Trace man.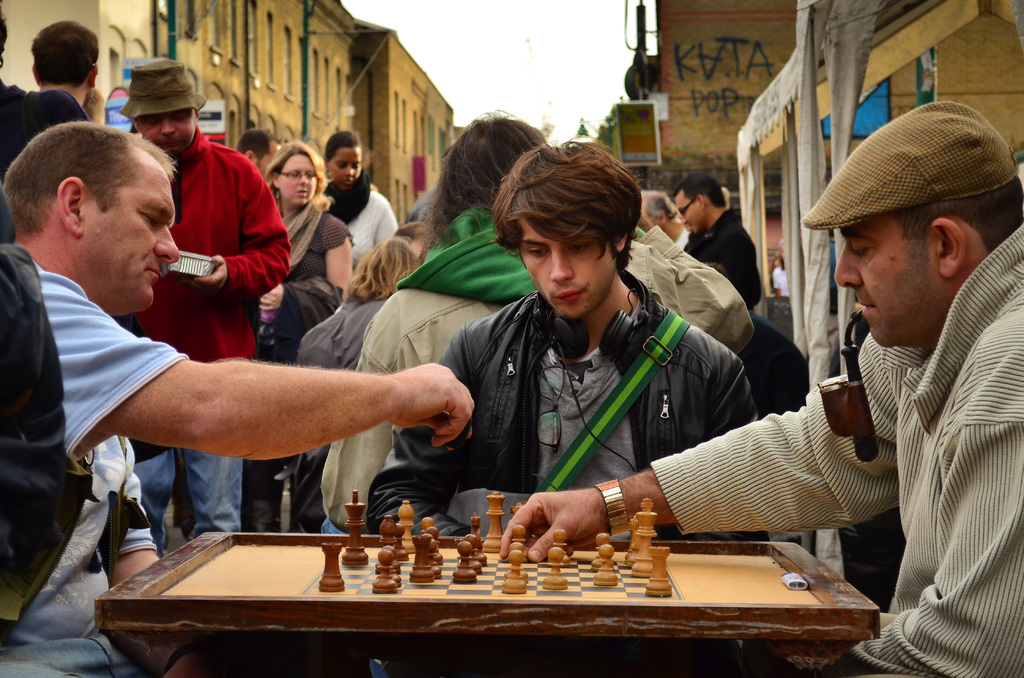
Traced to box(237, 131, 278, 174).
